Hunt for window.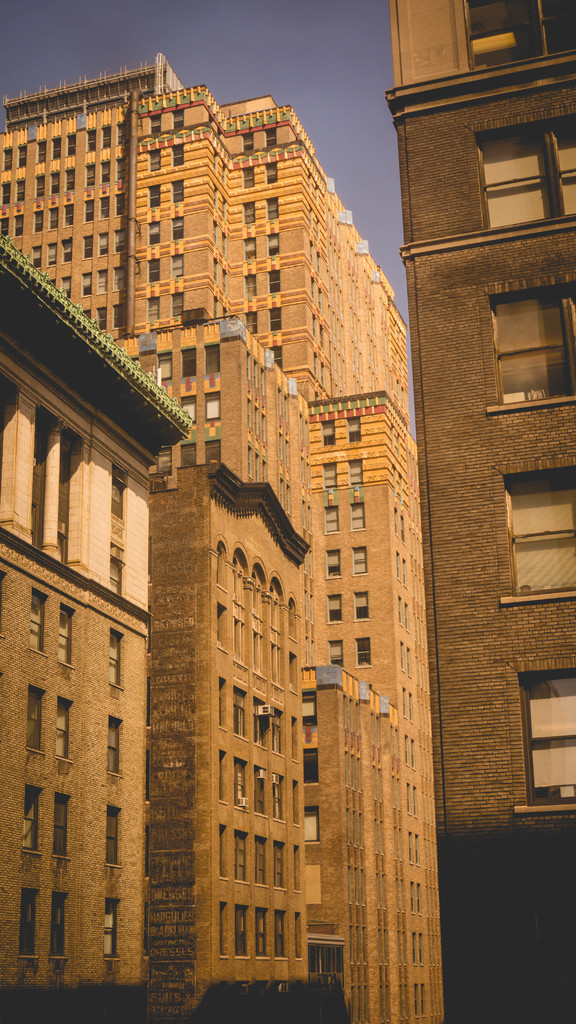
Hunted down at 31,209,43,230.
